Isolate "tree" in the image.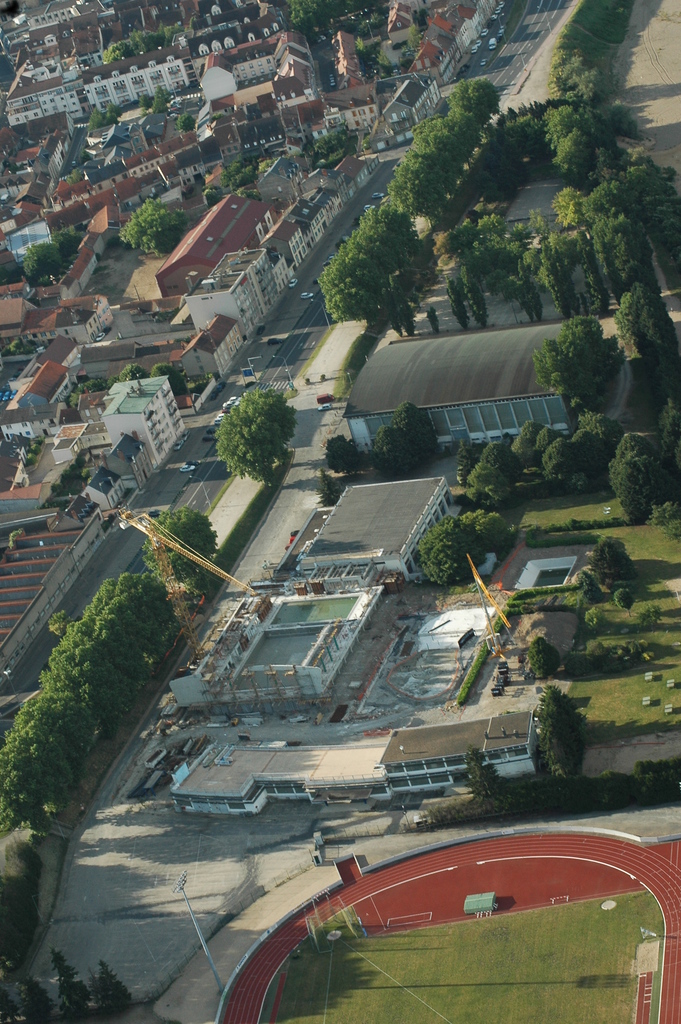
Isolated region: select_region(599, 538, 642, 585).
